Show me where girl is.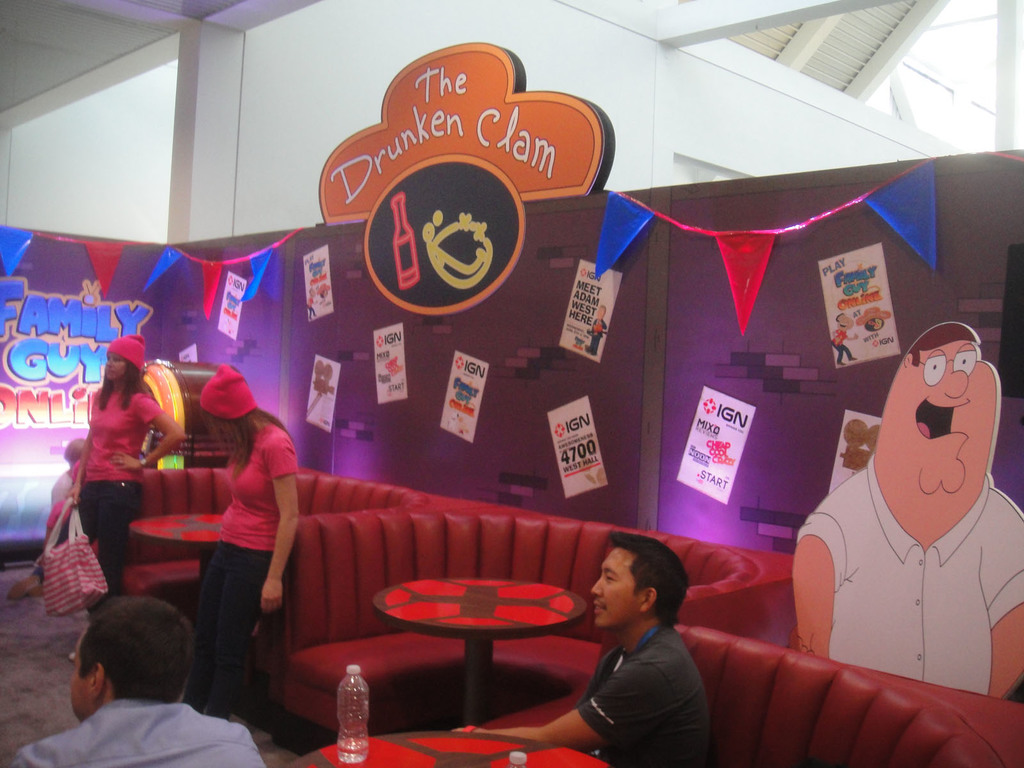
girl is at detection(182, 362, 298, 717).
